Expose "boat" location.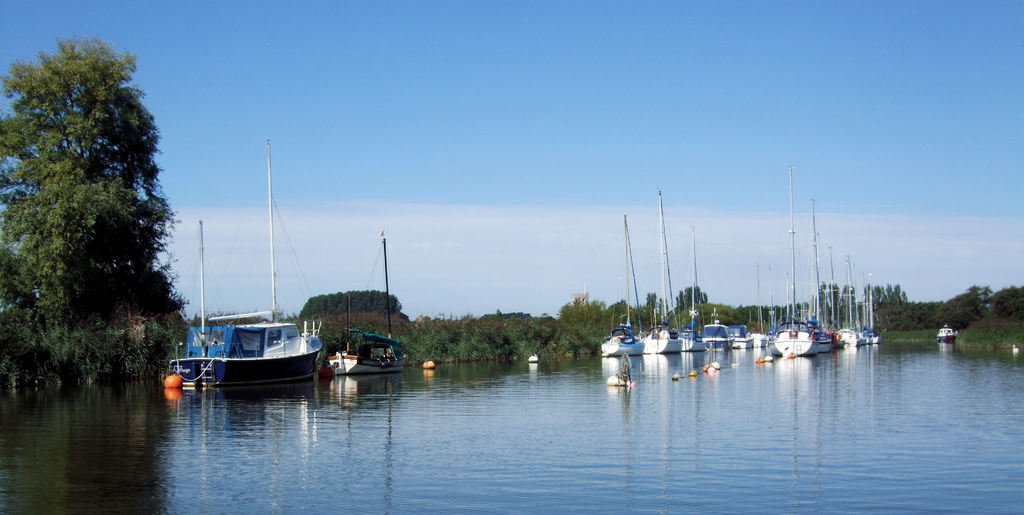
Exposed at select_region(170, 293, 336, 386).
